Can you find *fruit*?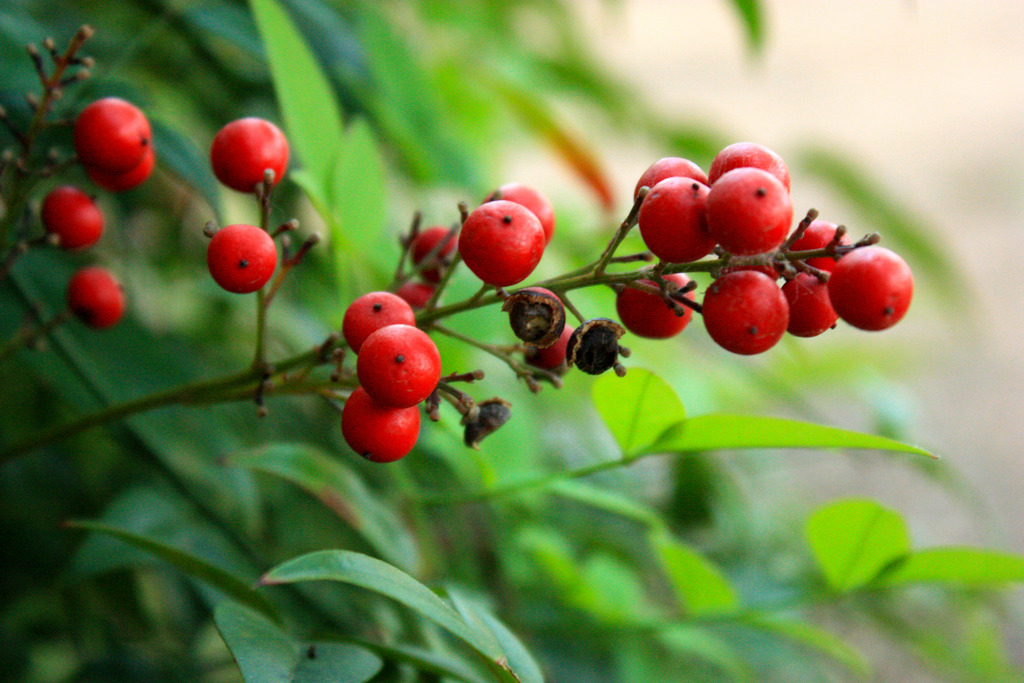
Yes, bounding box: 73 95 153 174.
